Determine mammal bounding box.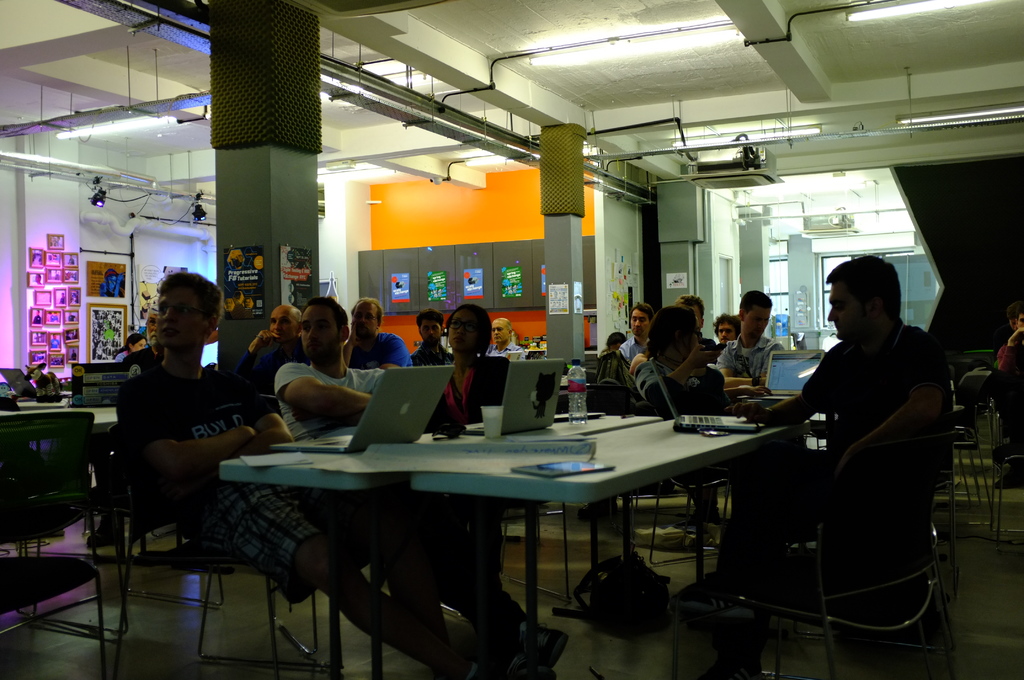
Determined: {"left": 607, "top": 334, "right": 622, "bottom": 350}.
